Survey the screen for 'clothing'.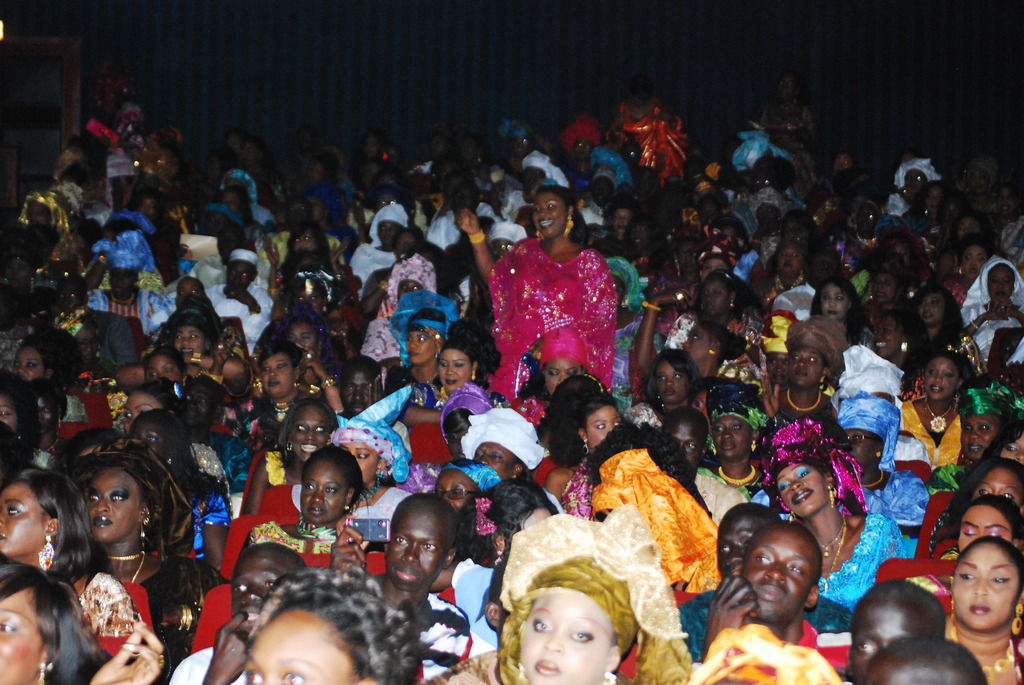
Survey found: bbox=(490, 233, 632, 397).
